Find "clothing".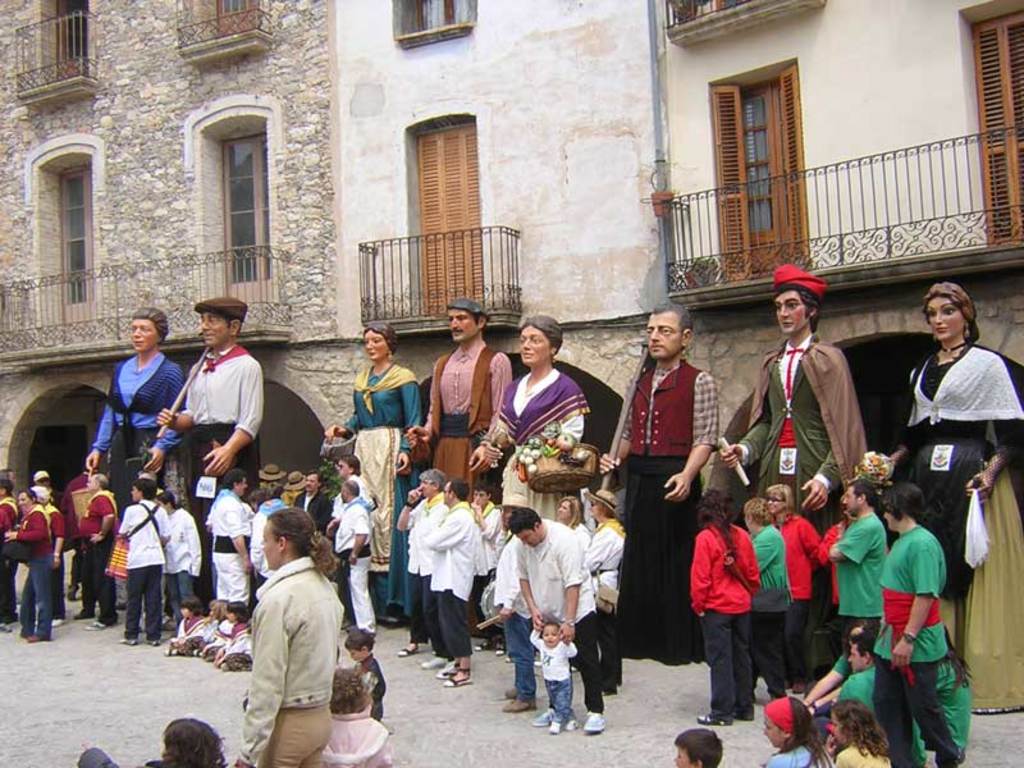
<bbox>319, 703, 394, 767</bbox>.
